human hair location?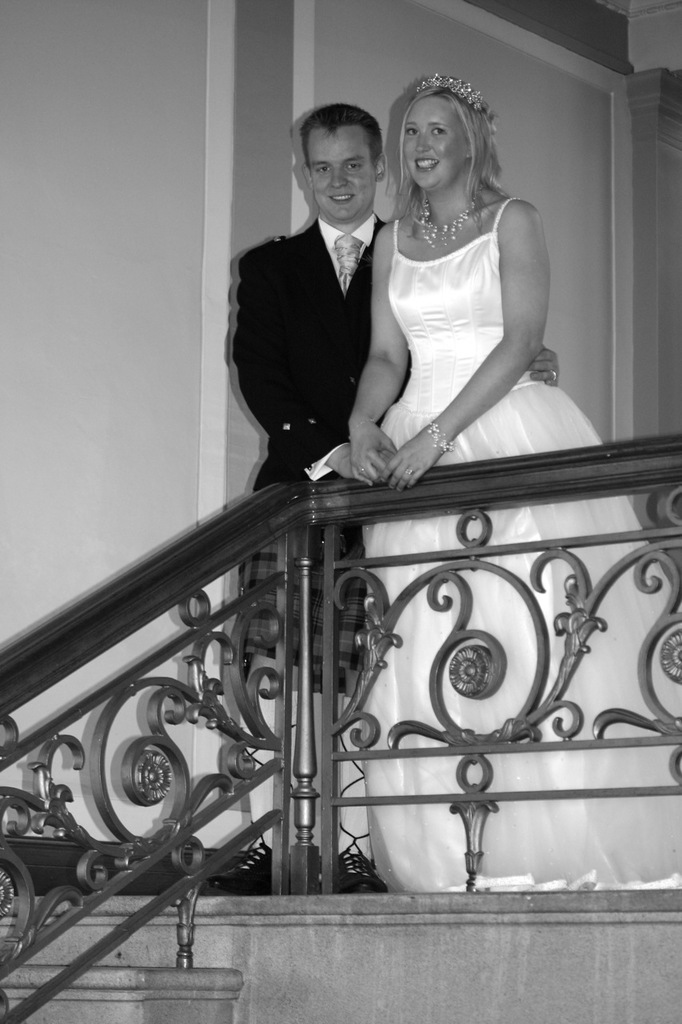
x1=297, y1=105, x2=381, y2=181
